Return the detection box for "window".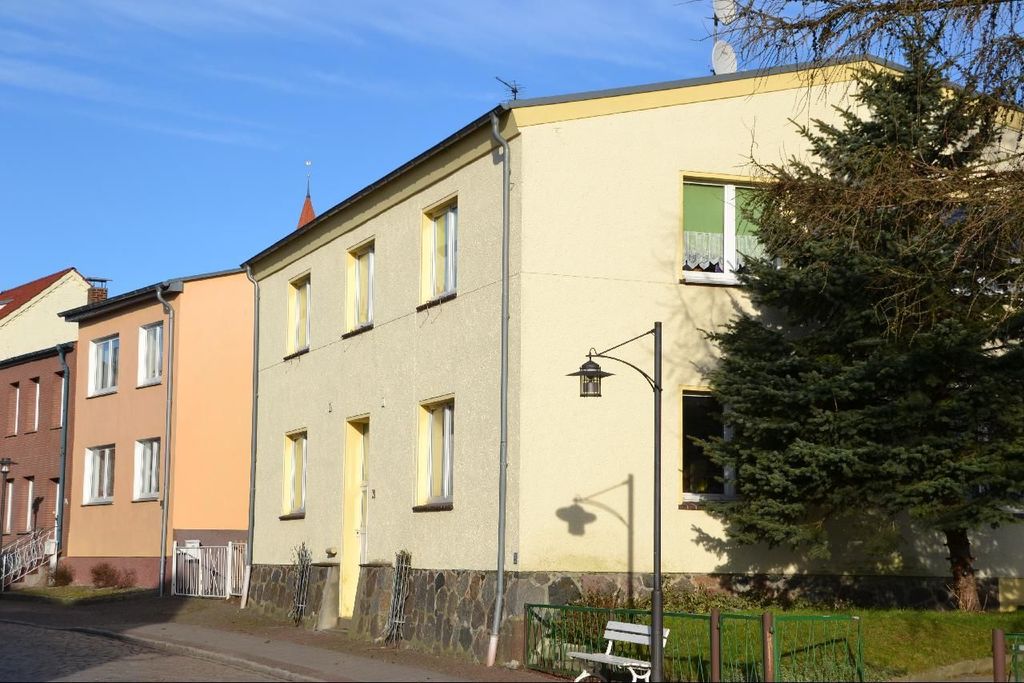
(left=129, top=436, right=164, bottom=498).
